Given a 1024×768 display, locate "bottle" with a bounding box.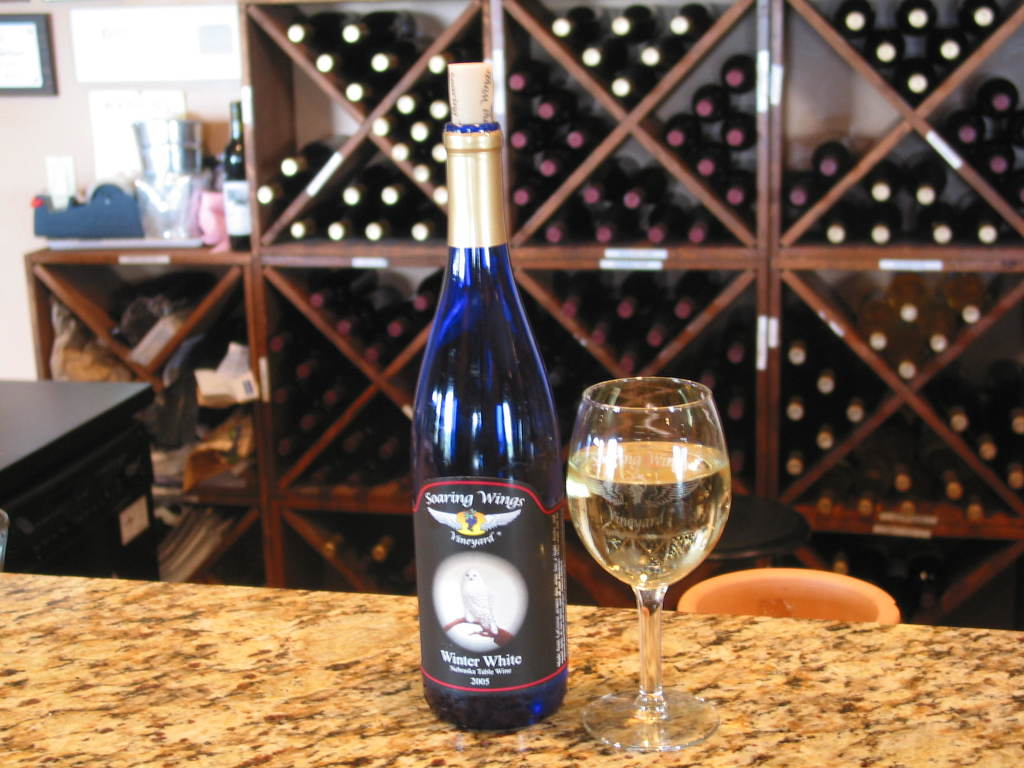
Located: (344,82,399,104).
